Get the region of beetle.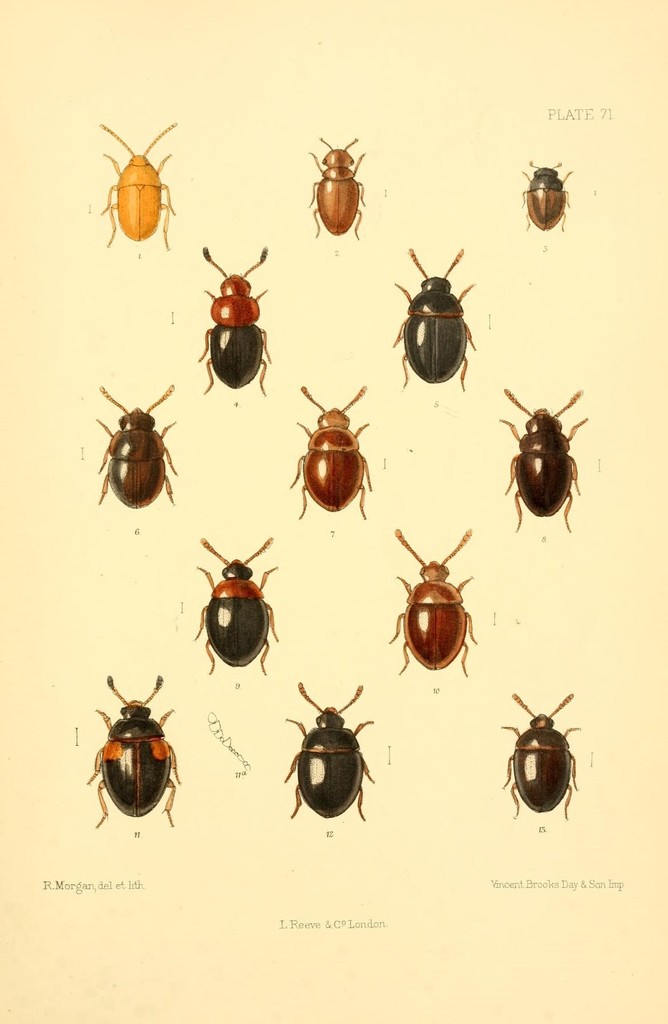
pyautogui.locateOnScreen(501, 388, 592, 538).
